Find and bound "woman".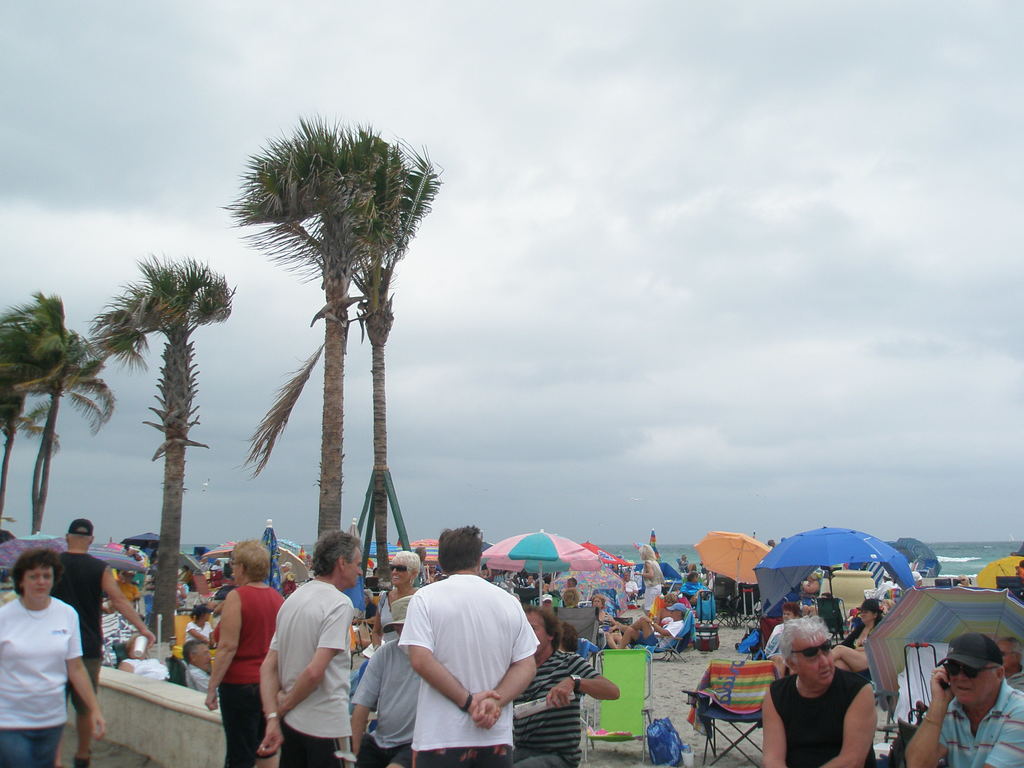
Bound: <region>201, 530, 291, 767</region>.
